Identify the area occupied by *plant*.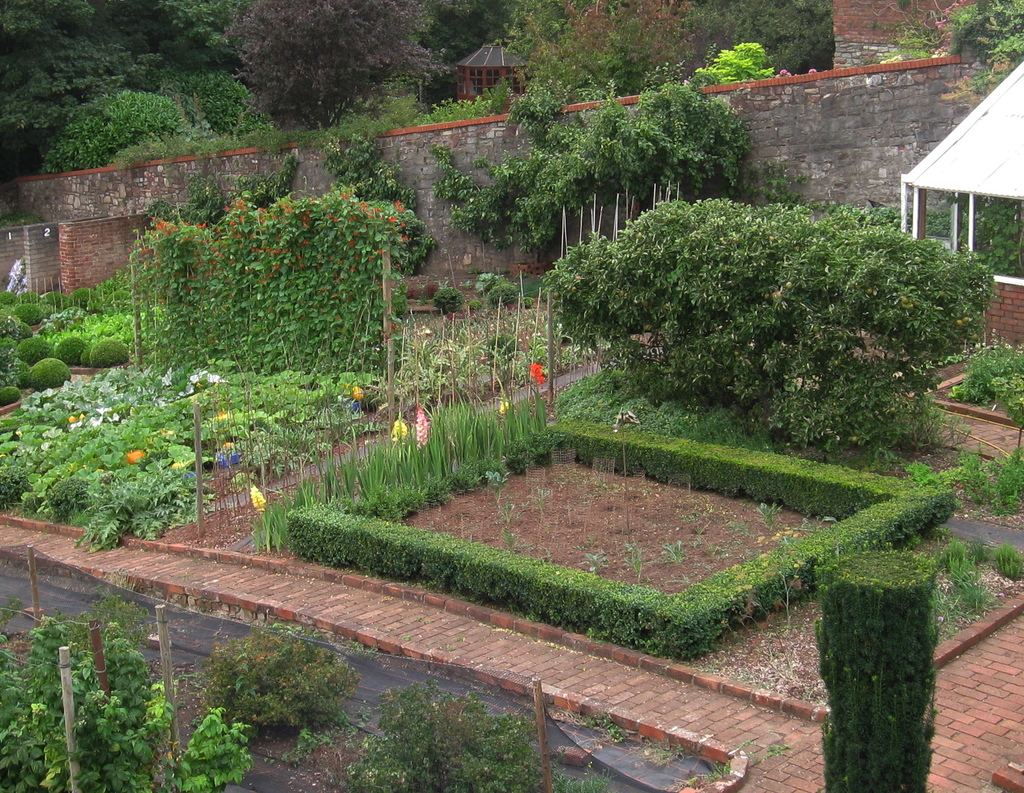
Area: [470, 265, 545, 316].
